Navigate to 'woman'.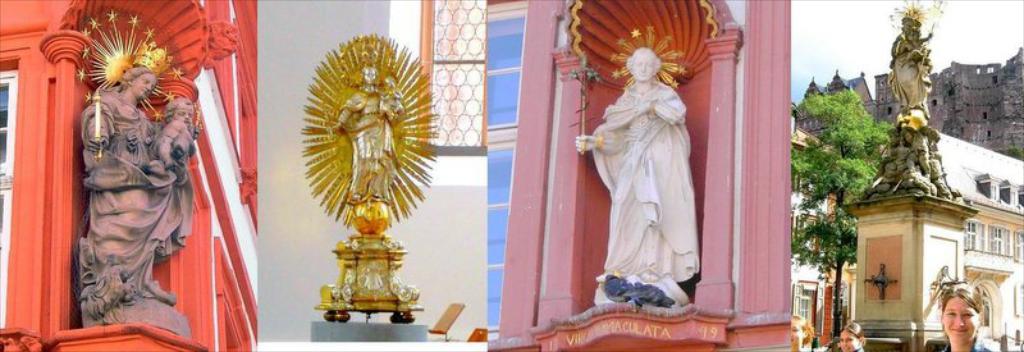
Navigation target: (left=77, top=68, right=189, bottom=332).
